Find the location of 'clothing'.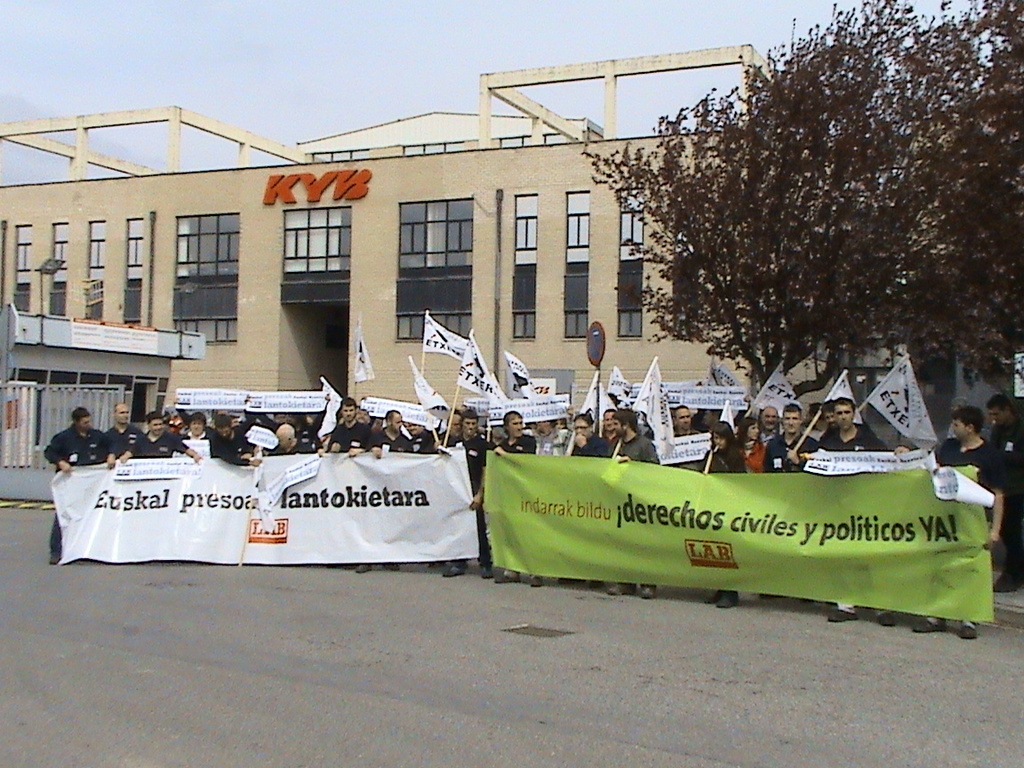
Location: [x1=611, y1=433, x2=663, y2=587].
